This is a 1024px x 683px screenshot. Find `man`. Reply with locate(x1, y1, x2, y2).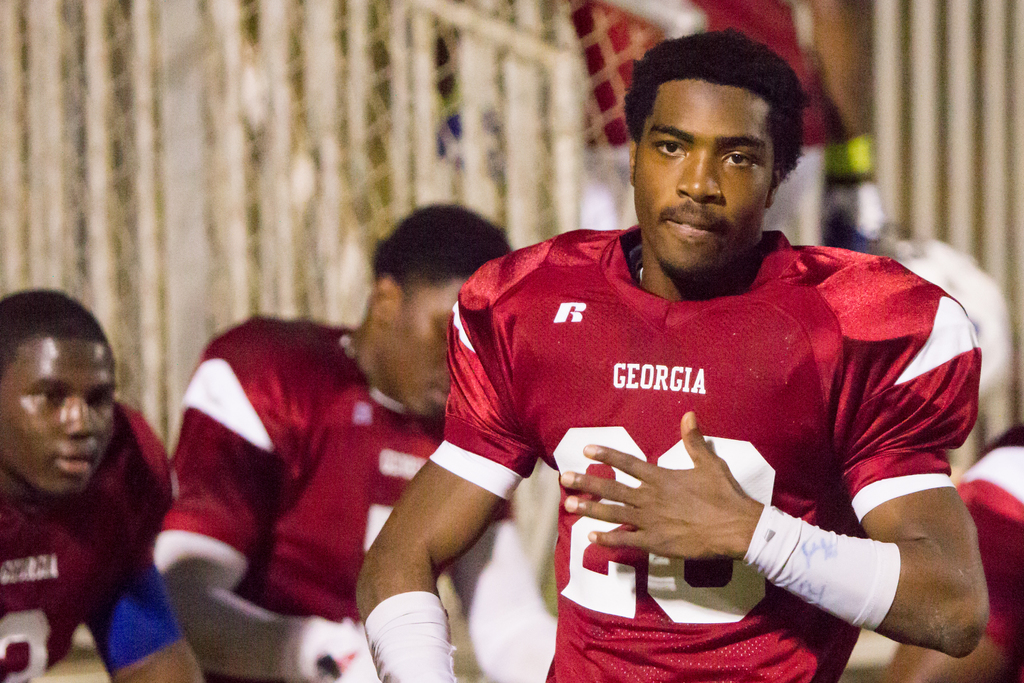
locate(354, 29, 980, 682).
